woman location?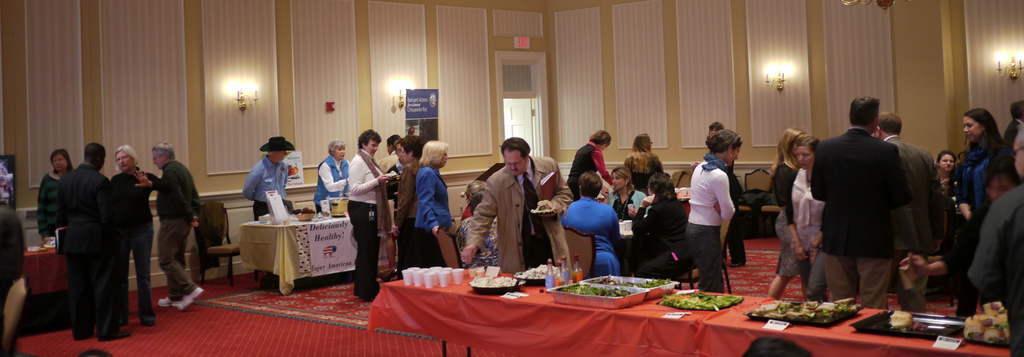
BBox(625, 131, 666, 207)
